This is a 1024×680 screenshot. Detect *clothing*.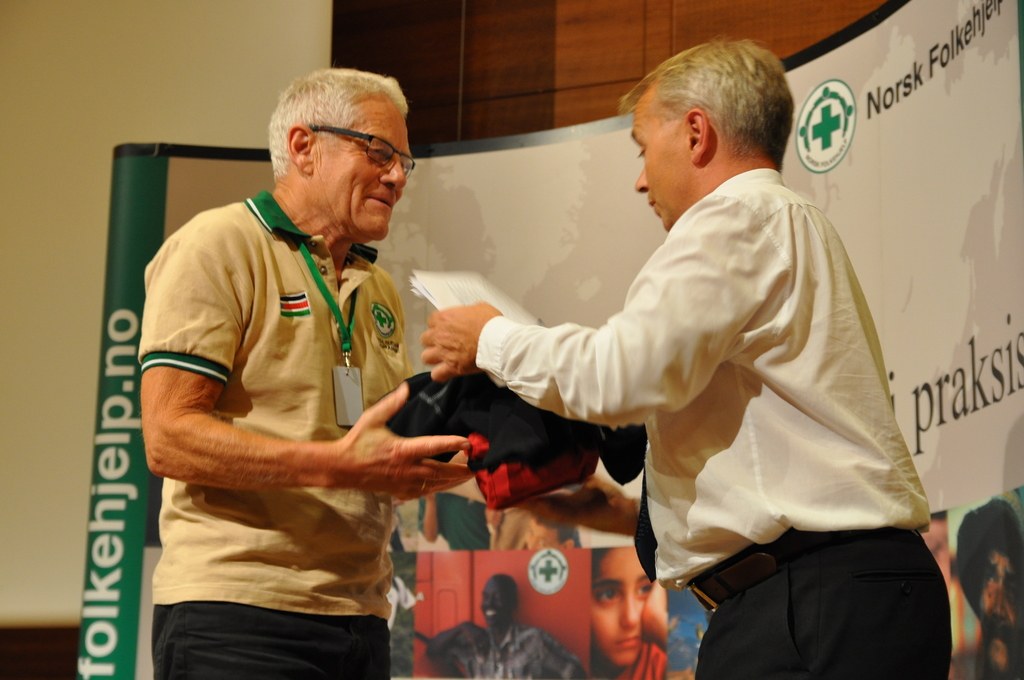
l=475, t=170, r=957, b=674.
